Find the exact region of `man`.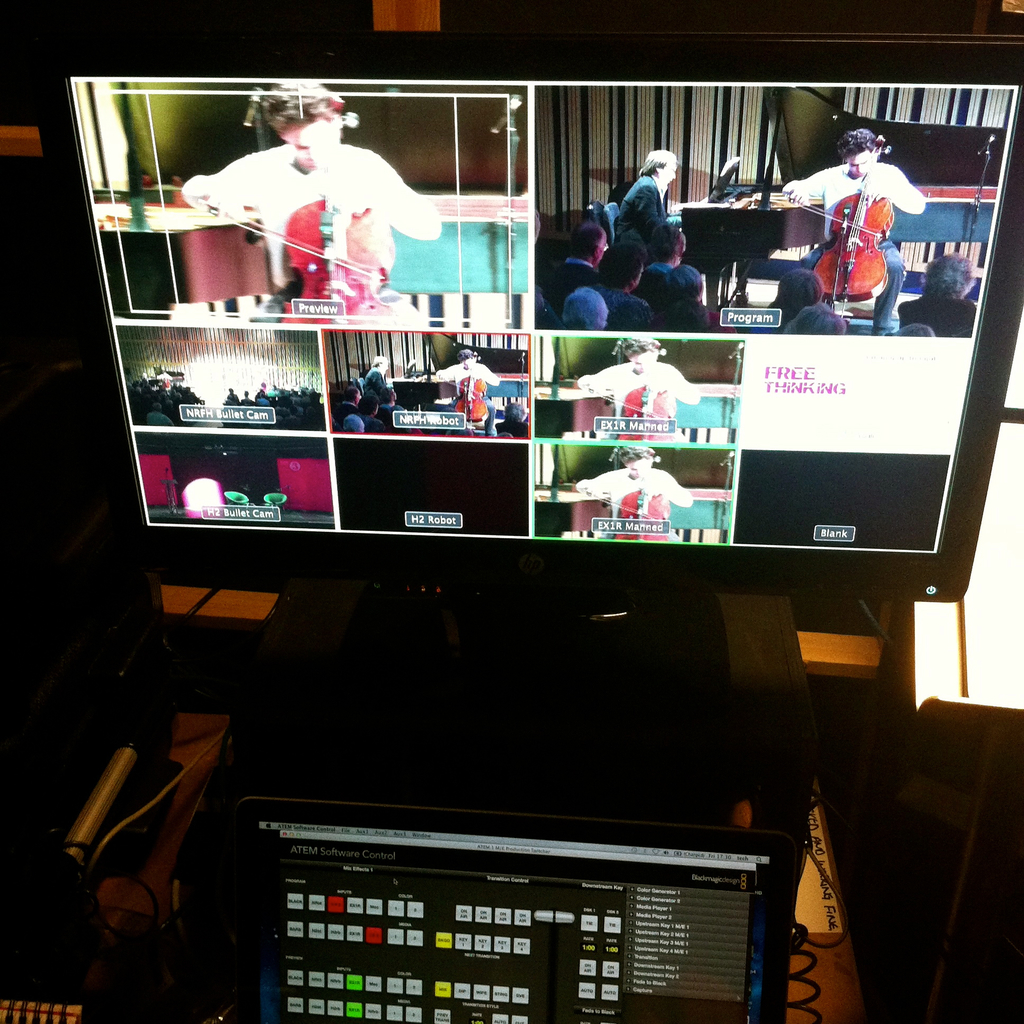
Exact region: {"x1": 541, "y1": 221, "x2": 607, "y2": 310}.
